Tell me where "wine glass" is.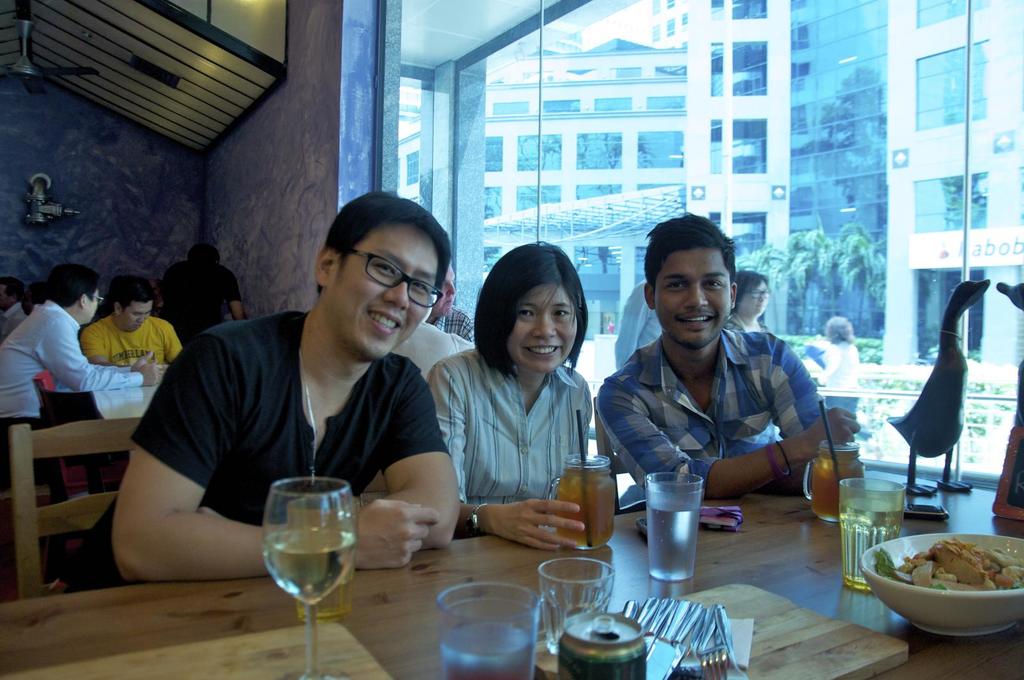
"wine glass" is at left=264, top=480, right=356, bottom=679.
